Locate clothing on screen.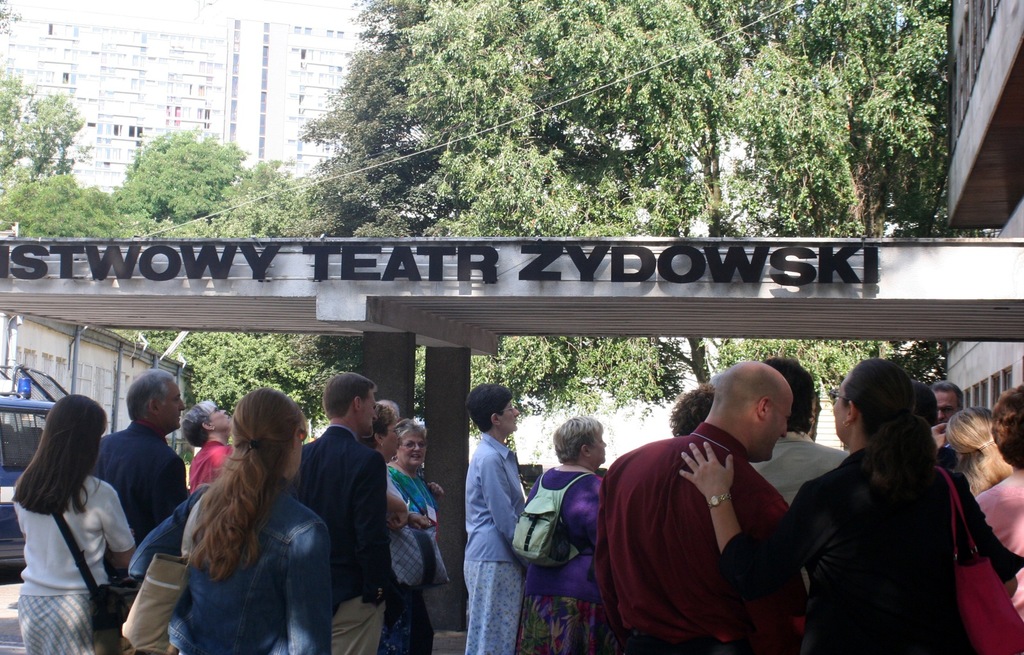
On screen at 460/429/531/654.
